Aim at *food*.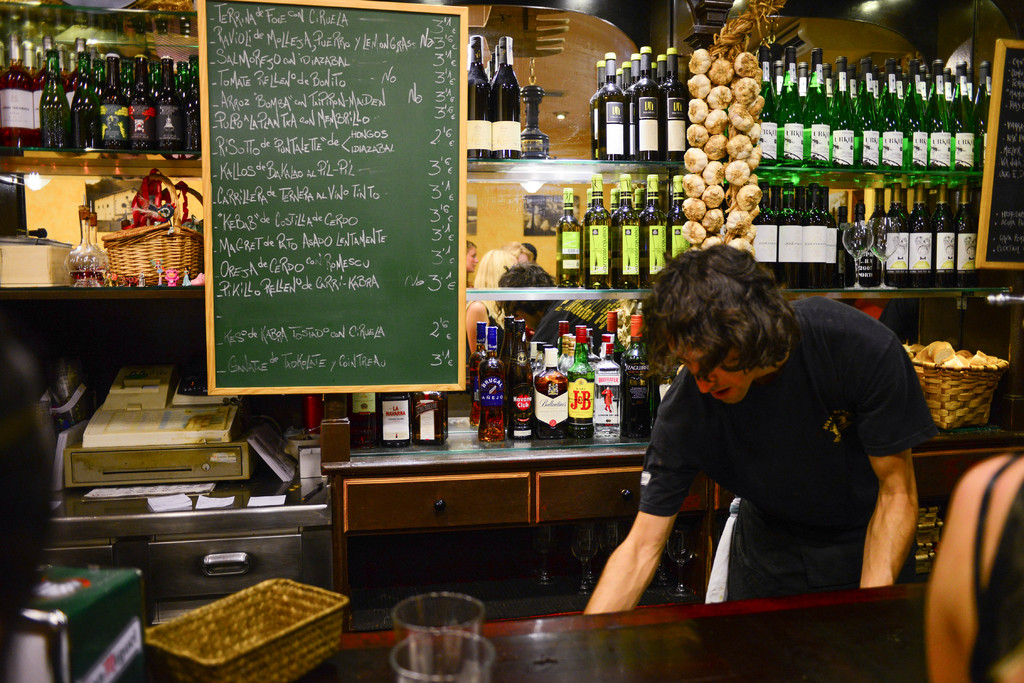
Aimed at 721, 160, 752, 188.
